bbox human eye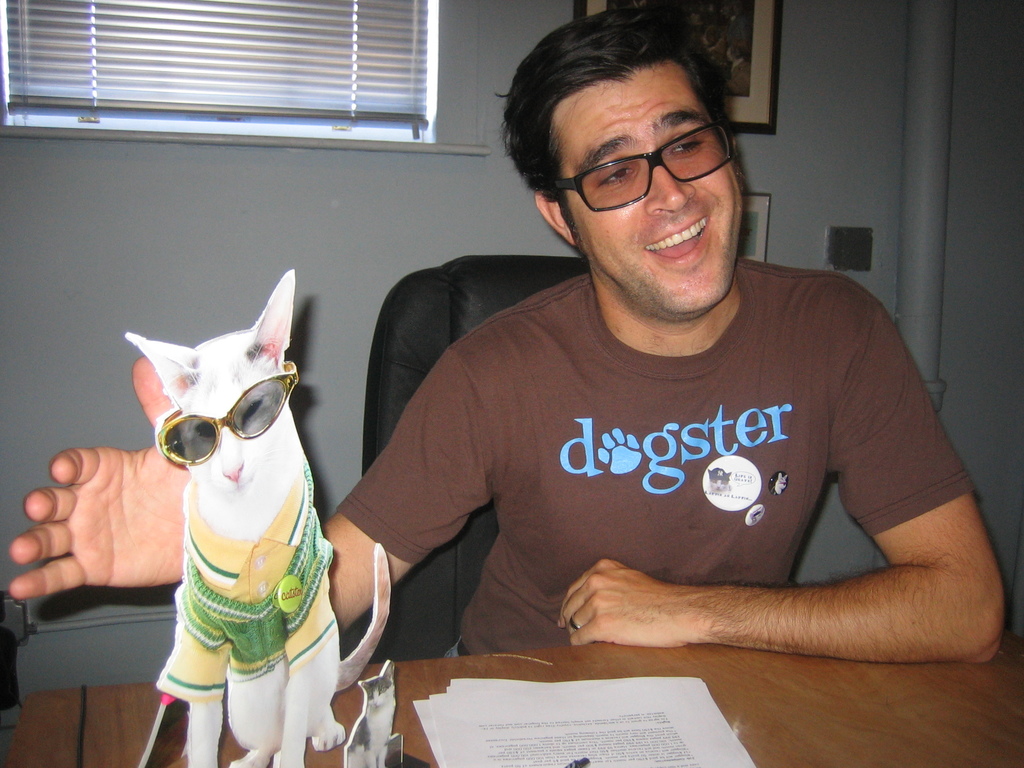
[596, 150, 636, 186]
